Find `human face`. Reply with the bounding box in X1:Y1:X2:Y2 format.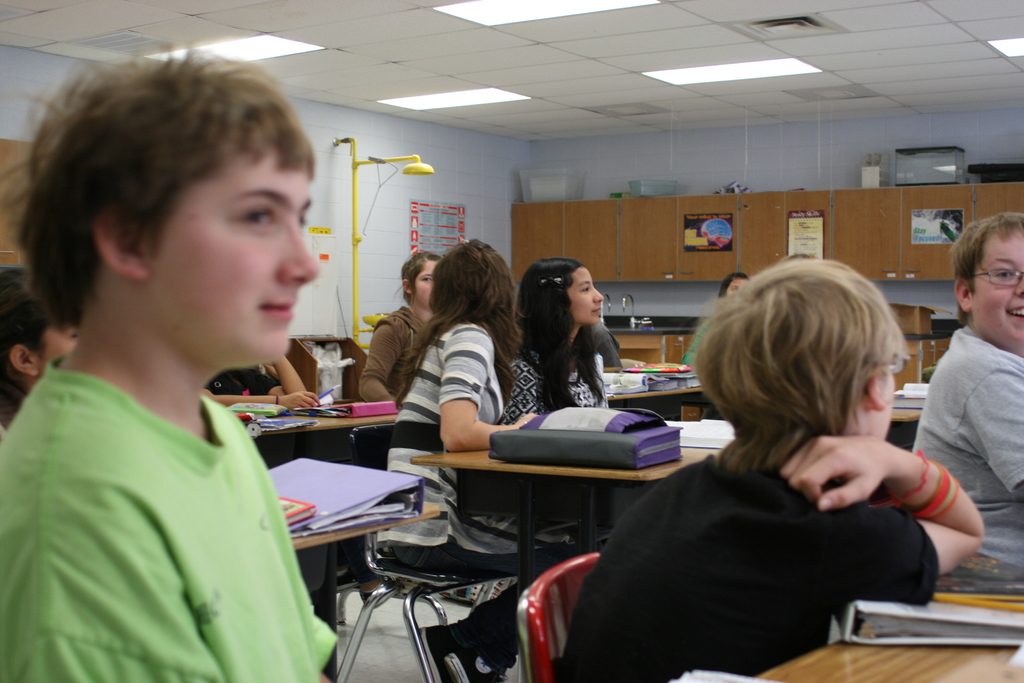
968:224:1023:347.
